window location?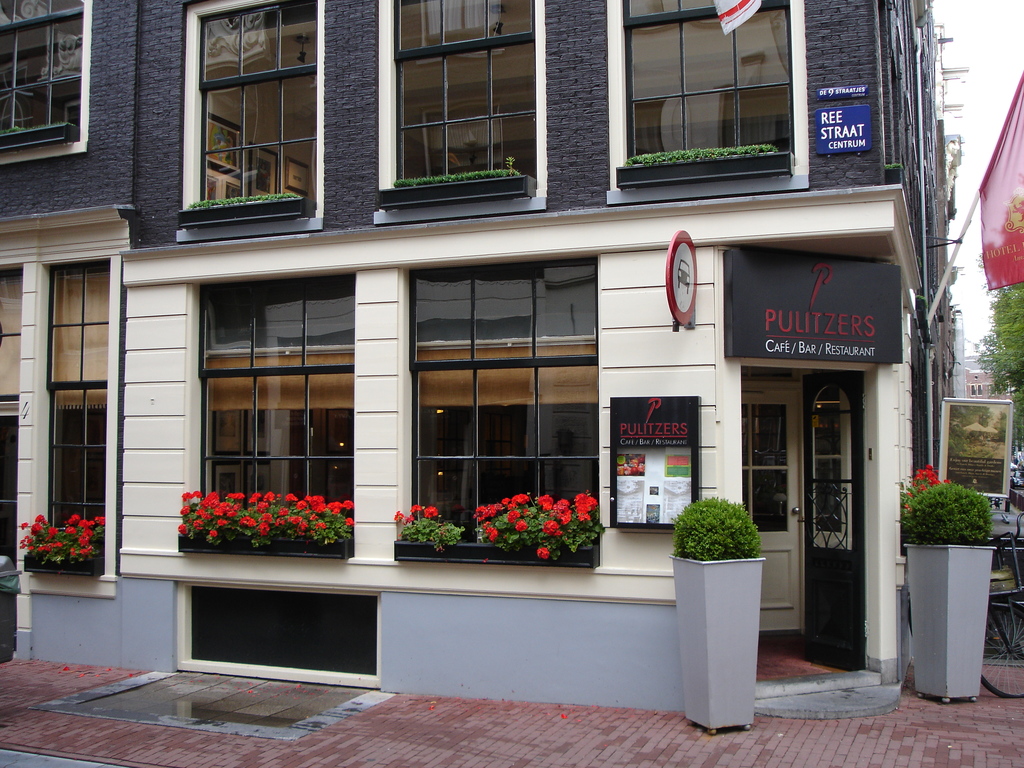
[left=49, top=264, right=111, bottom=569]
